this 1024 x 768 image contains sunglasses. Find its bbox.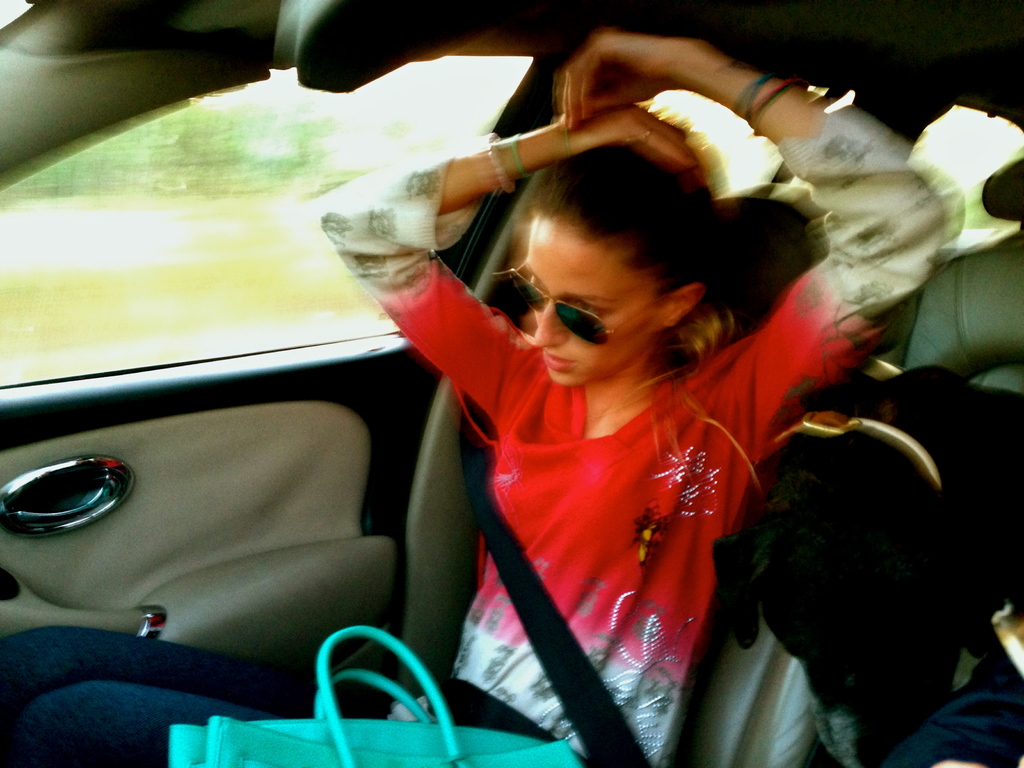
{"left": 508, "top": 262, "right": 669, "bottom": 346}.
